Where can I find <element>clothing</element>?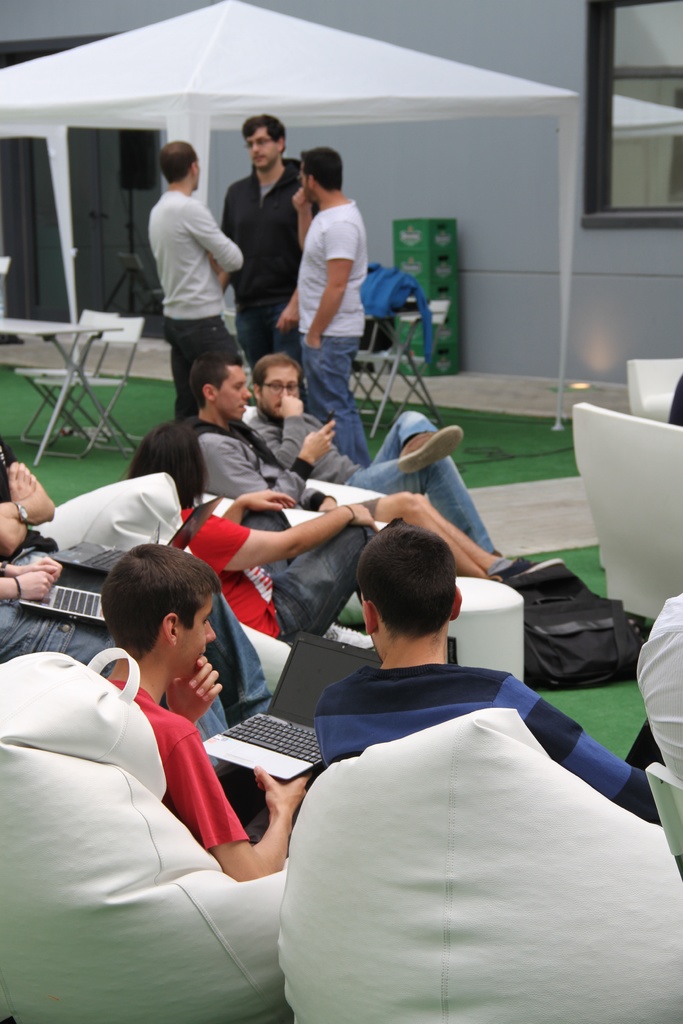
You can find it at select_region(153, 189, 245, 422).
